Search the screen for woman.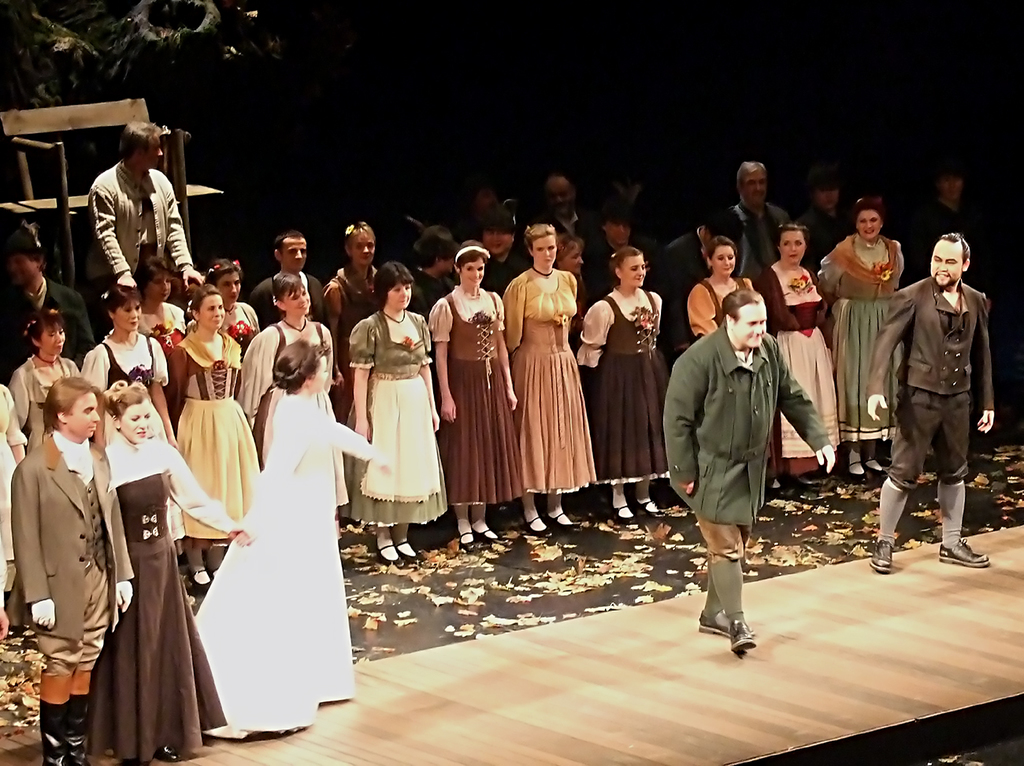
Found at BBox(234, 269, 351, 504).
